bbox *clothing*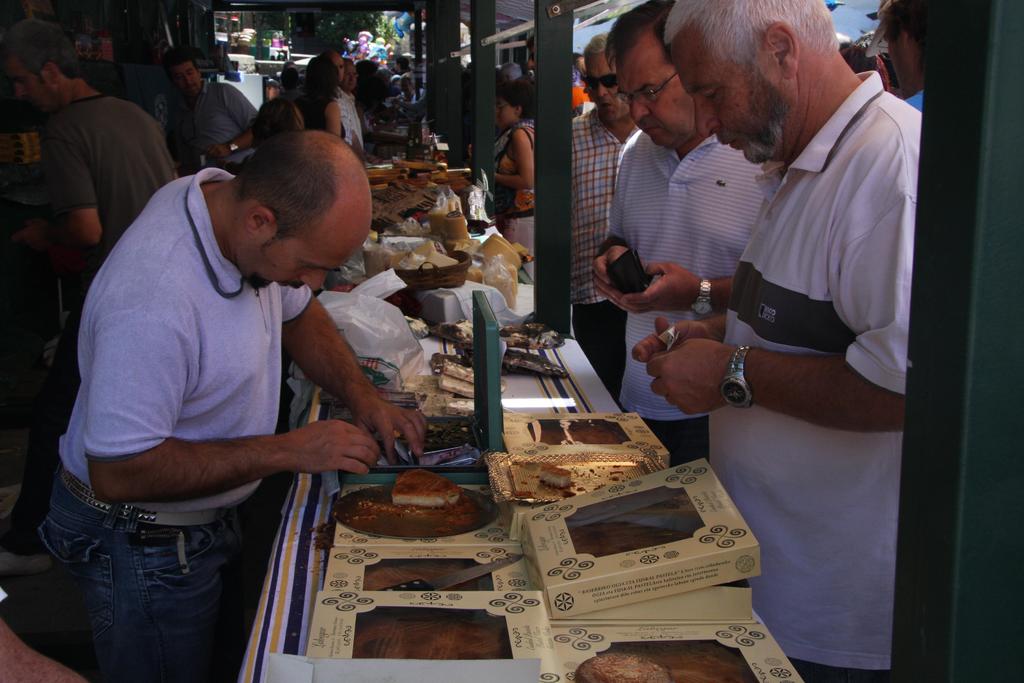
335:97:364:151
